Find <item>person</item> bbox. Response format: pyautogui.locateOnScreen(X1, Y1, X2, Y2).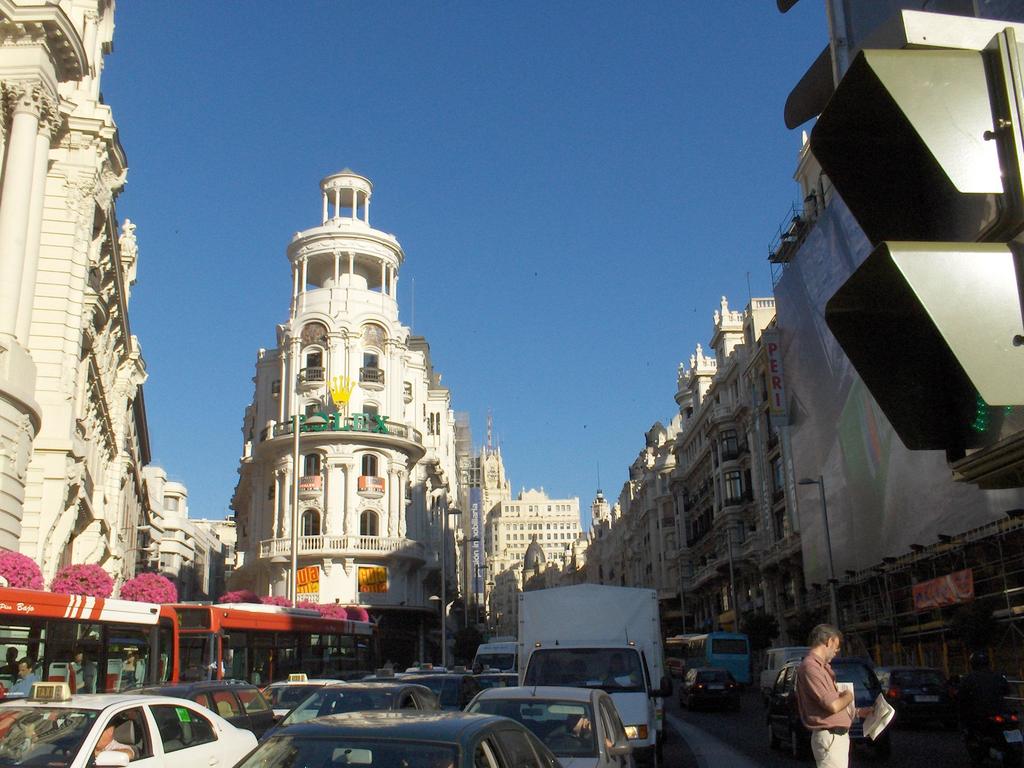
pyautogui.locateOnScreen(70, 651, 90, 692).
